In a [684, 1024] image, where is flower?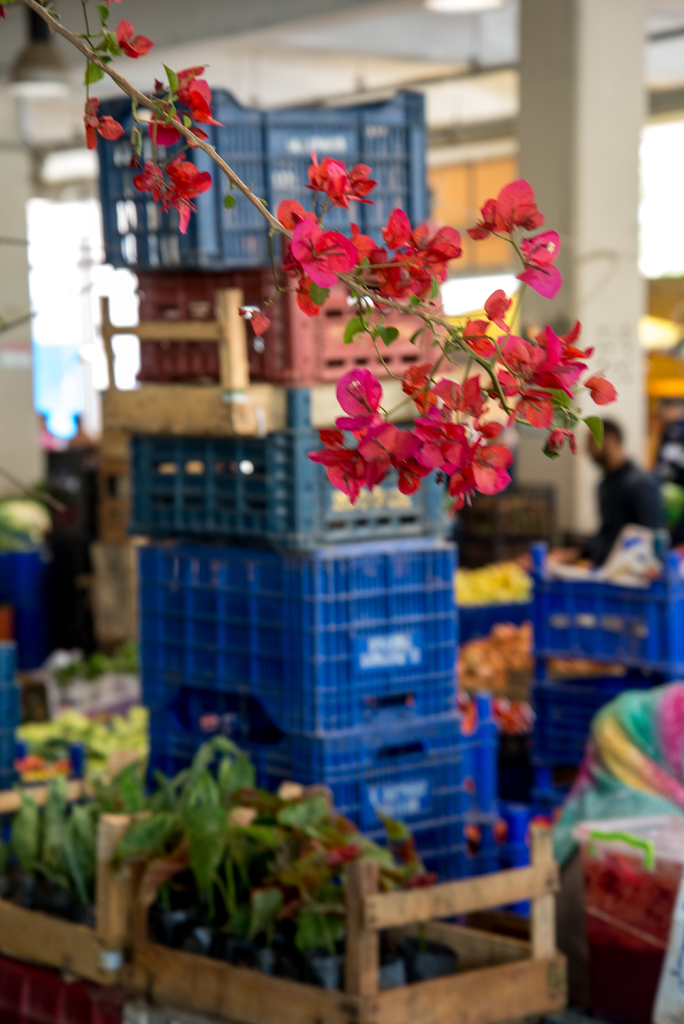
[left=140, top=95, right=204, bottom=148].
